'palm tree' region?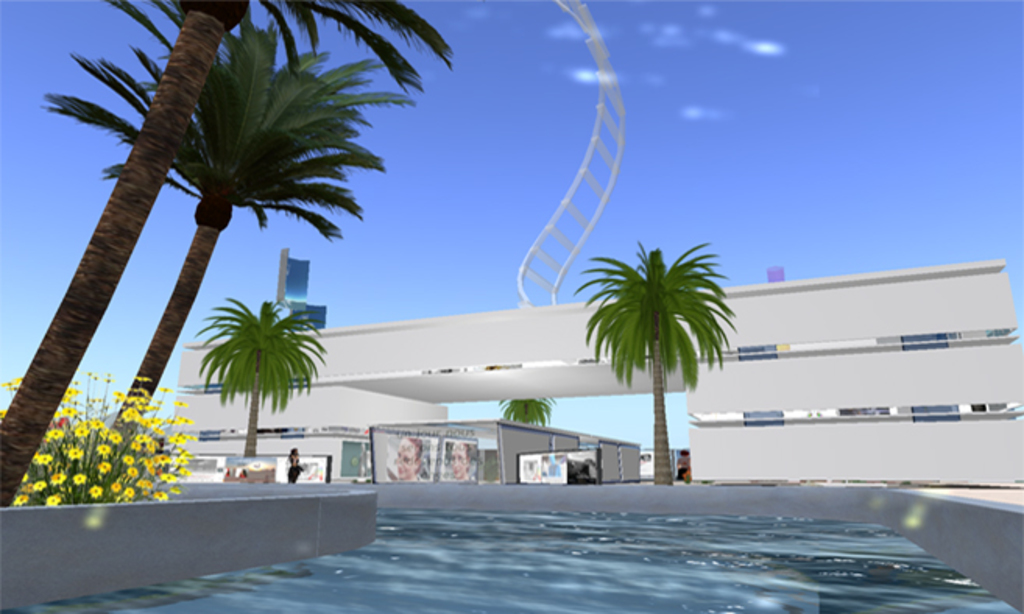
box=[586, 234, 751, 496]
